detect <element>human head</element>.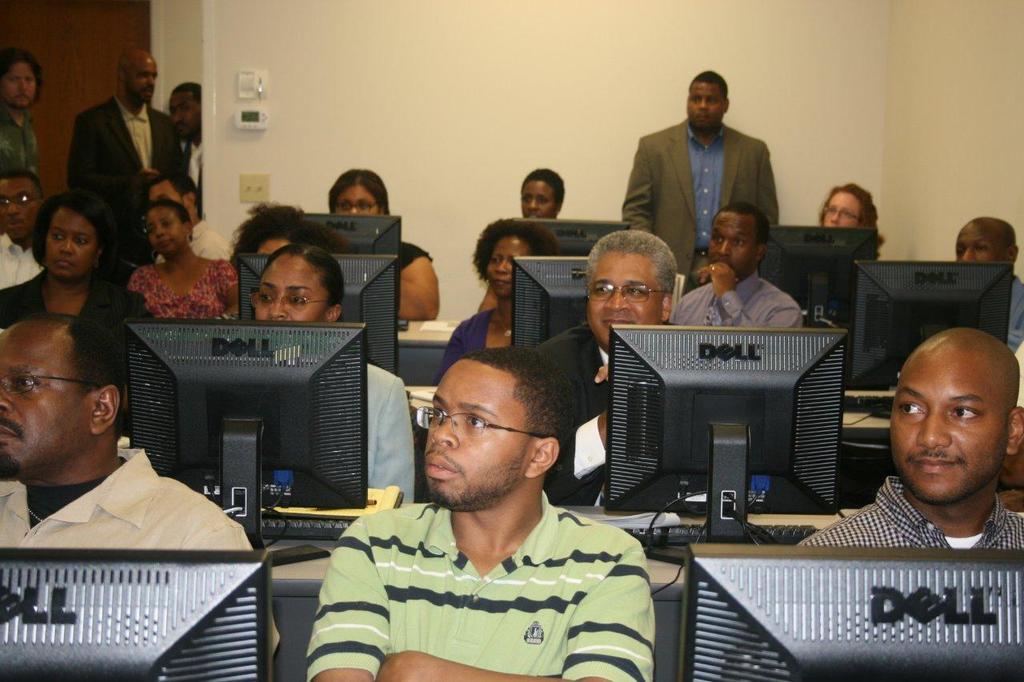
Detected at l=332, t=166, r=386, b=217.
